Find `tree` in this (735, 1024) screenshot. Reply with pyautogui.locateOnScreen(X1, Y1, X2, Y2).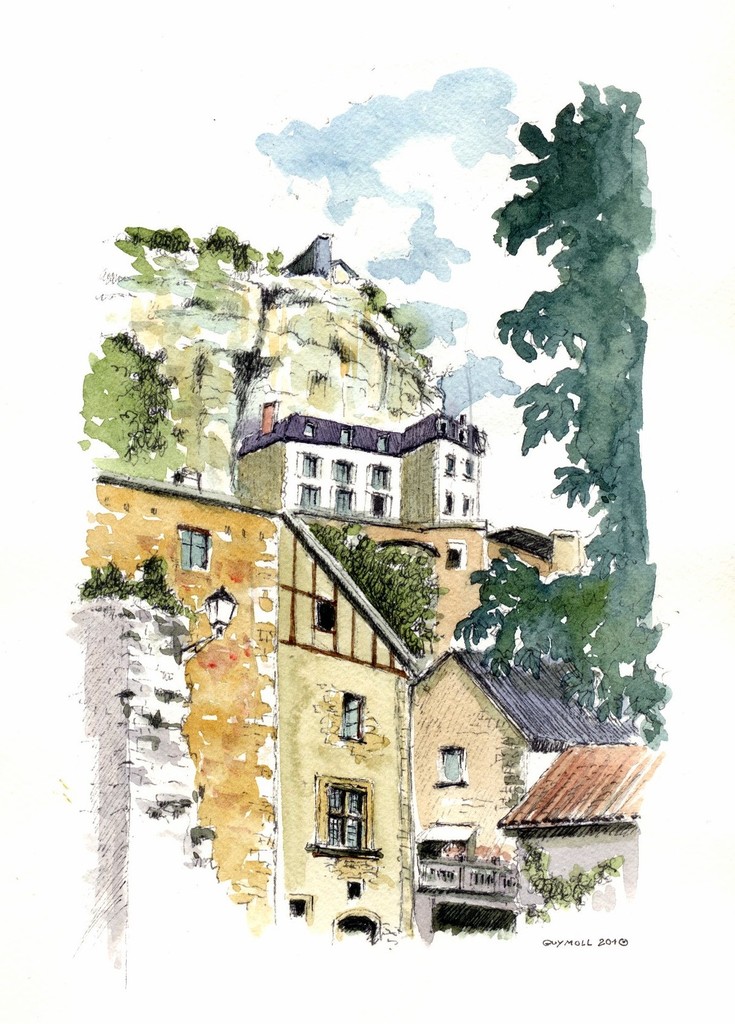
pyautogui.locateOnScreen(288, 509, 451, 657).
